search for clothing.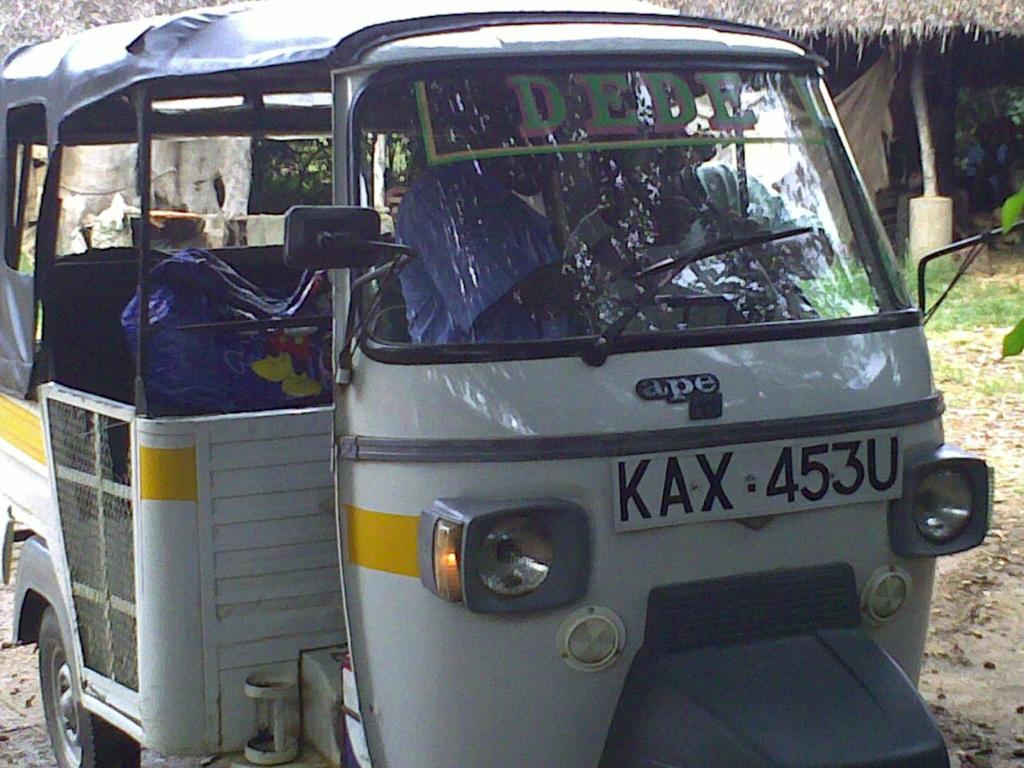
Found at {"left": 396, "top": 152, "right": 561, "bottom": 340}.
